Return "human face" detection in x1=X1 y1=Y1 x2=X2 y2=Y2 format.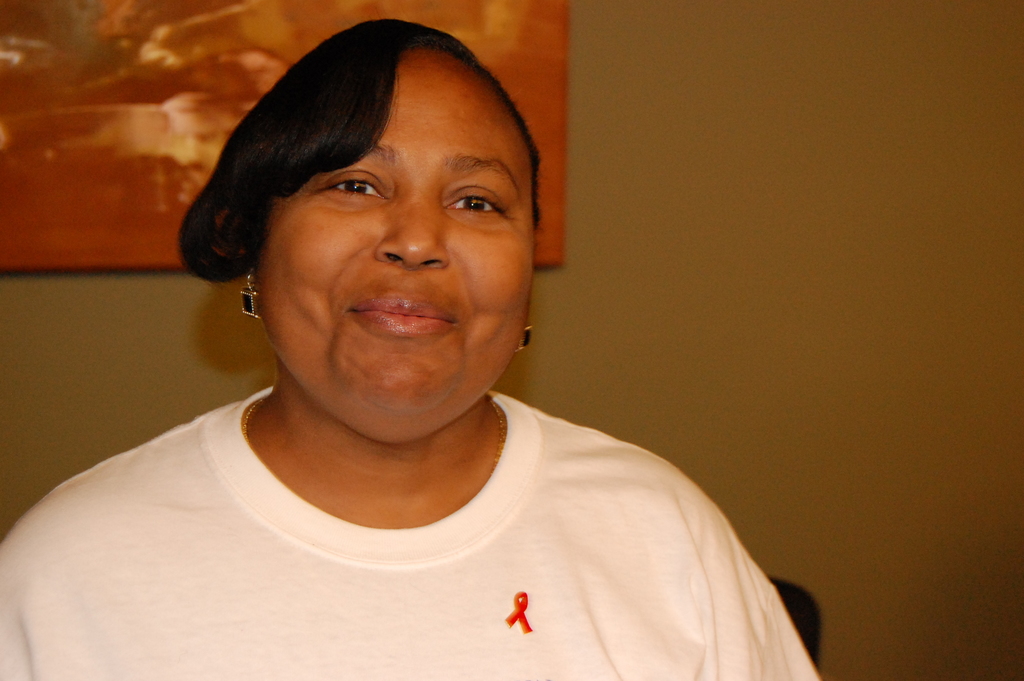
x1=264 y1=53 x2=531 y2=434.
